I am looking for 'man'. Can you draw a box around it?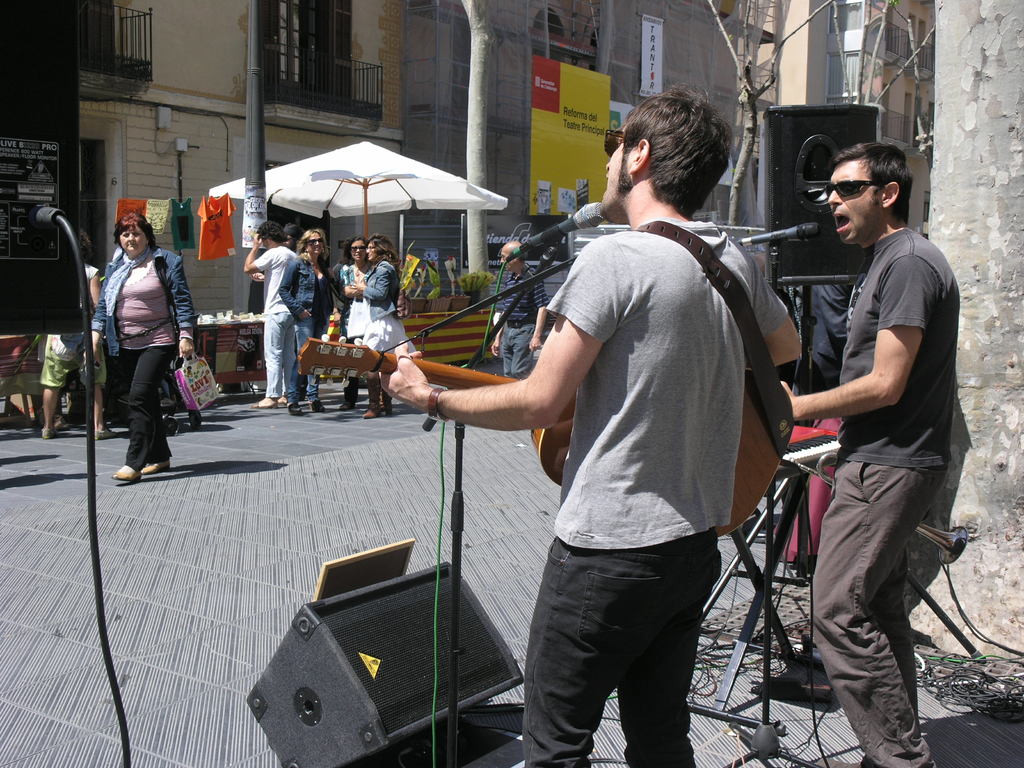
Sure, the bounding box is detection(781, 145, 959, 767).
